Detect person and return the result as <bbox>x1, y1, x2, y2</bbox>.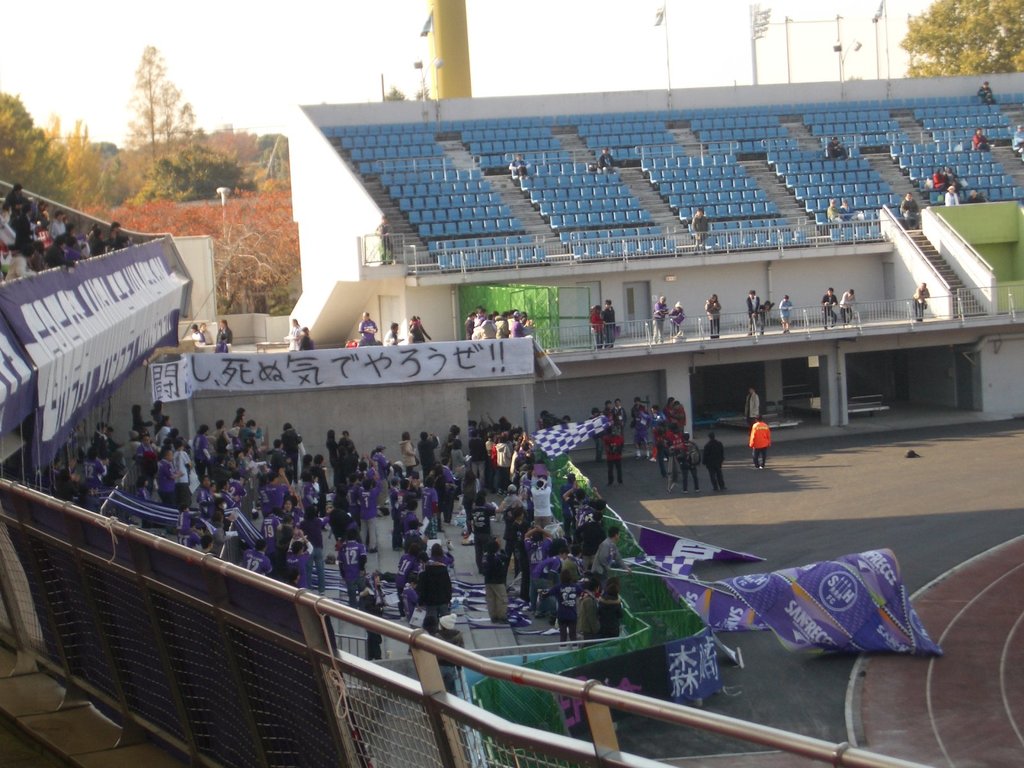
<bbox>901, 193, 922, 228</bbox>.
